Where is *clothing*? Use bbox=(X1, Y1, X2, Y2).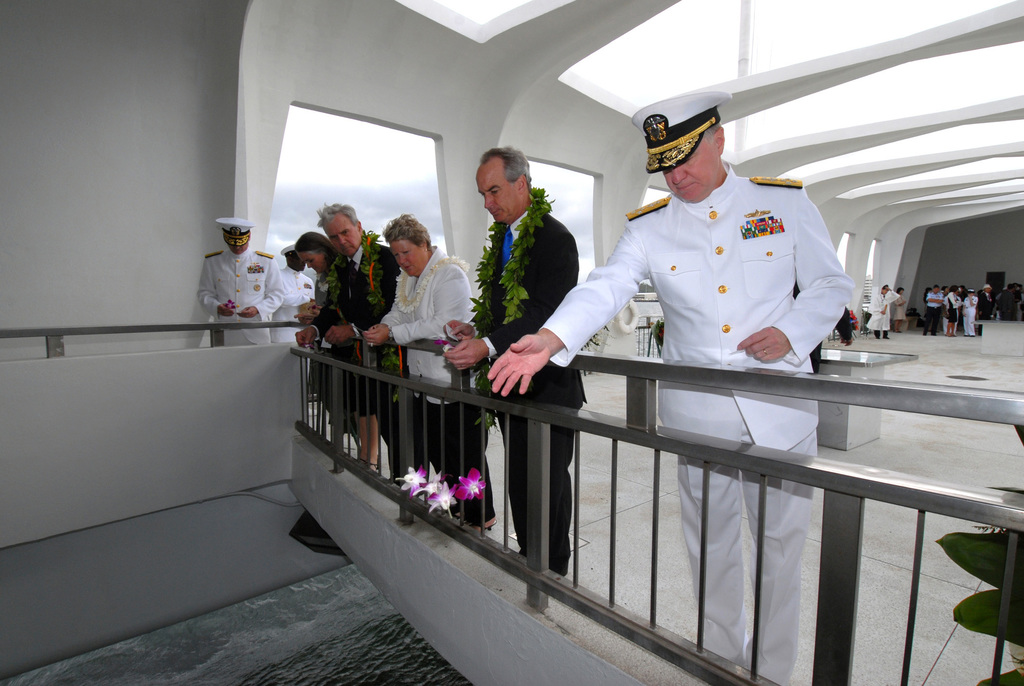
bbox=(376, 238, 468, 514).
